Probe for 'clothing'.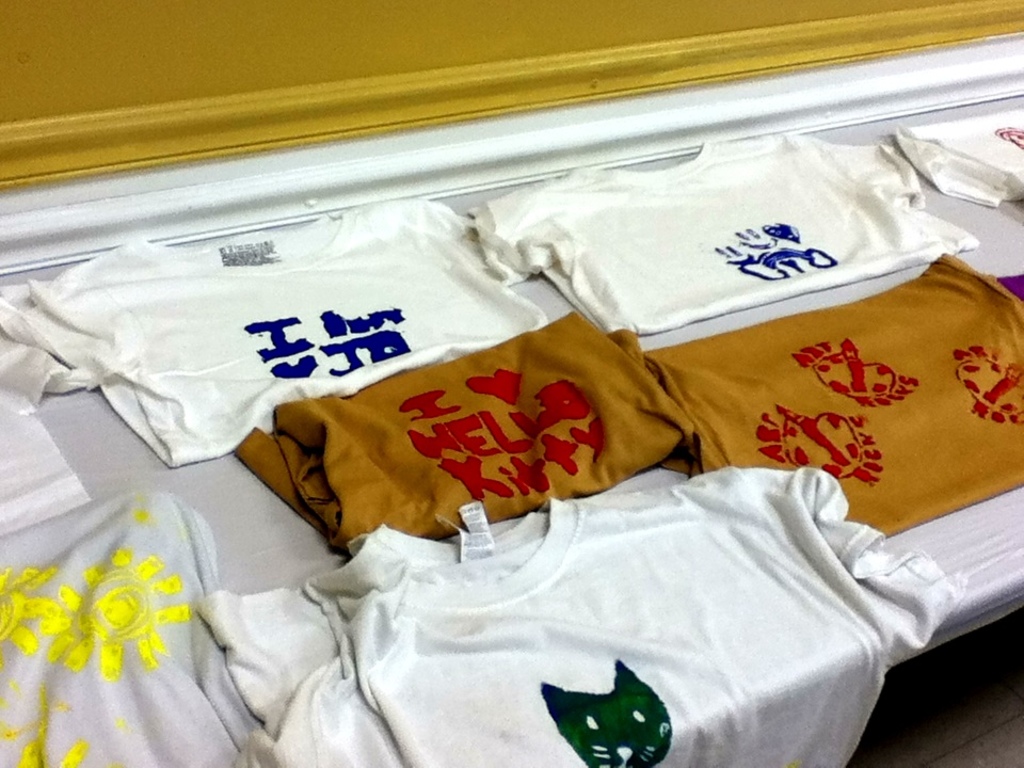
Probe result: rect(644, 253, 1023, 546).
